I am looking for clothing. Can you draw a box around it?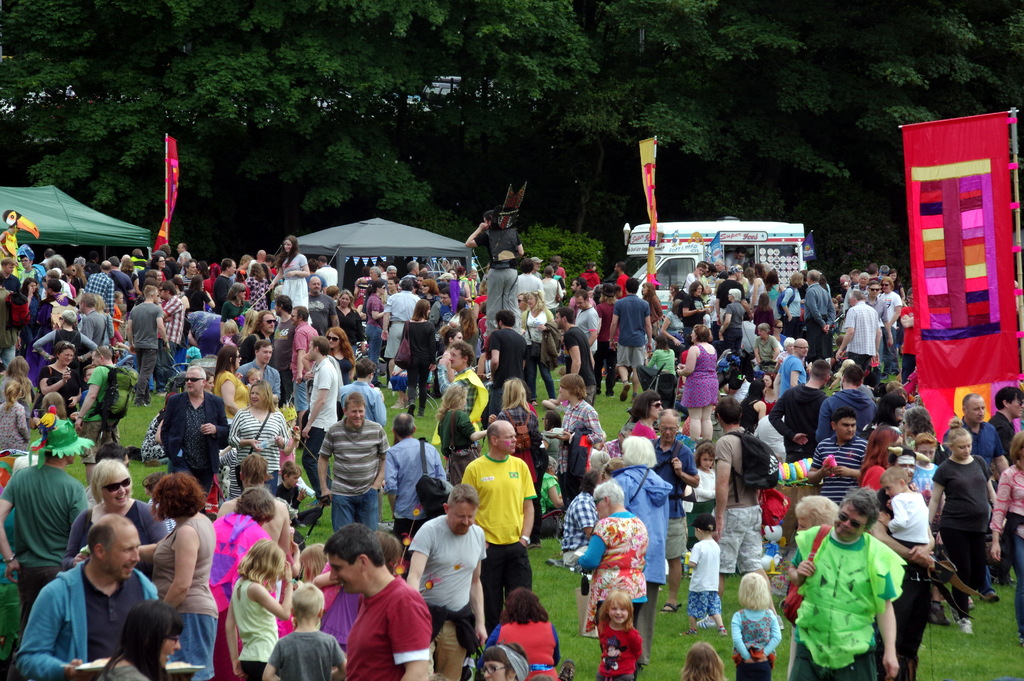
Sure, the bounding box is box=[585, 504, 648, 637].
